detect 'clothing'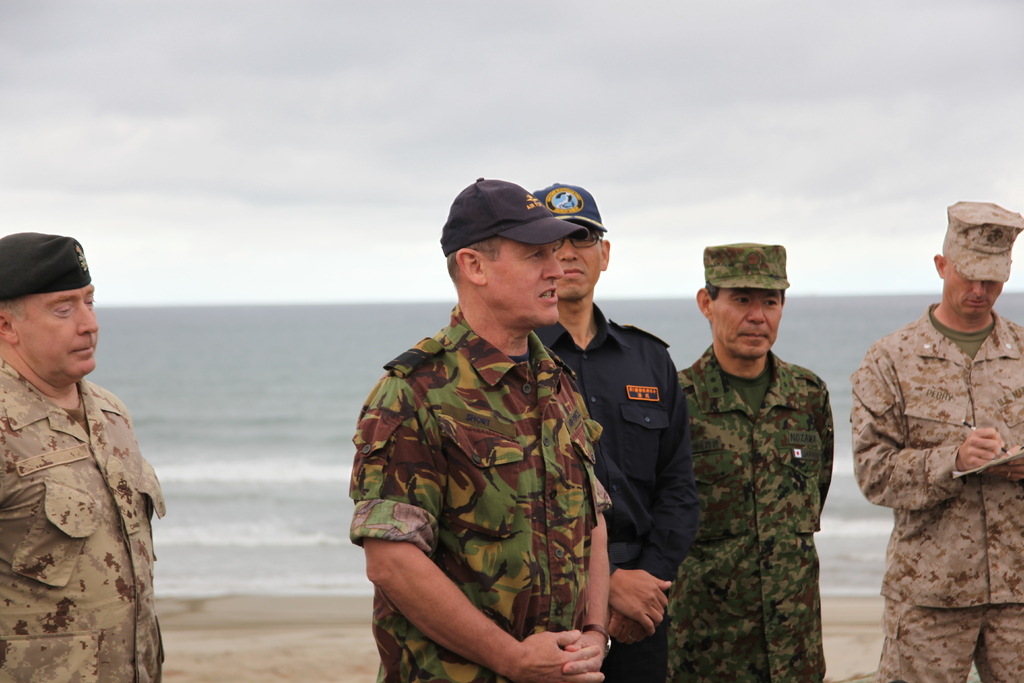
box(669, 338, 837, 682)
